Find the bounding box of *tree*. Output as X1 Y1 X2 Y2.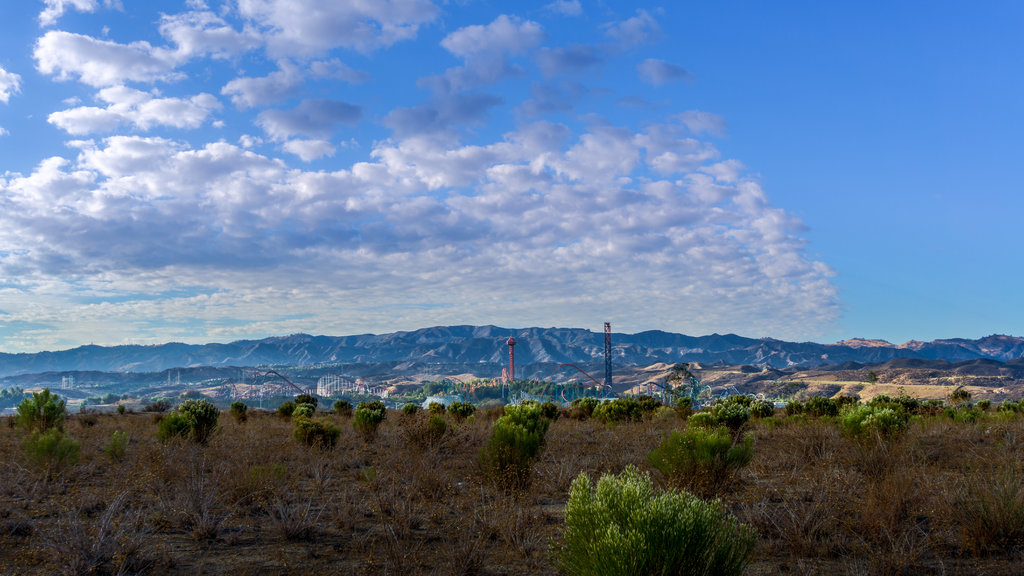
27 427 76 485.
